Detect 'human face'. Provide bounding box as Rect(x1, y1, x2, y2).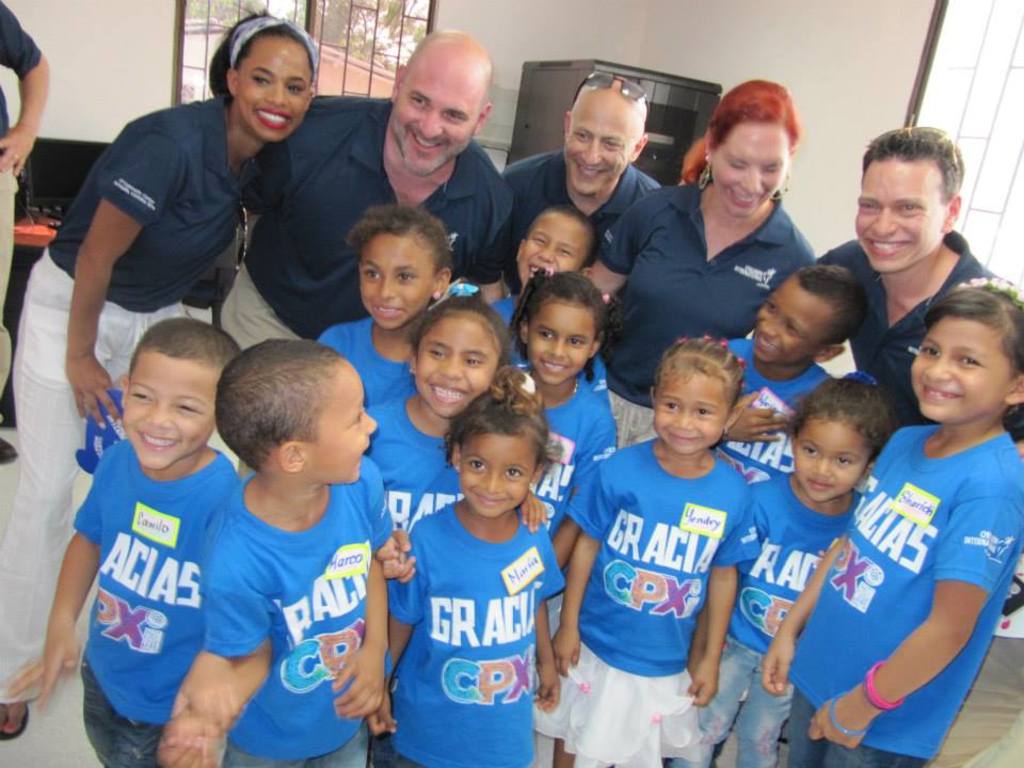
Rect(755, 271, 833, 358).
